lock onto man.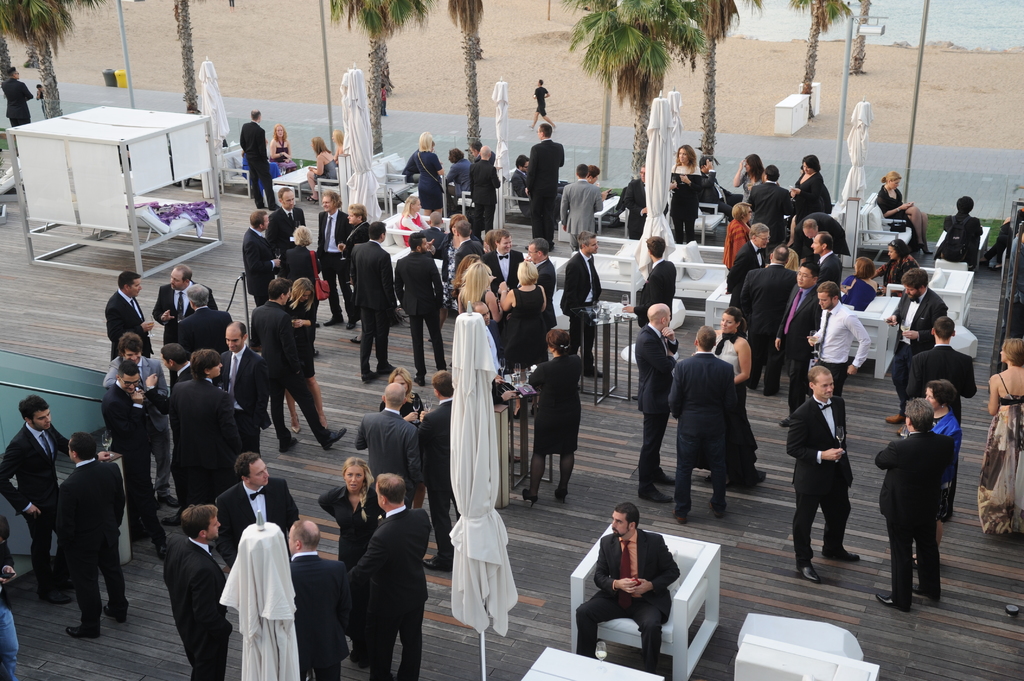
Locked: pyautogui.locateOnScreen(745, 167, 800, 251).
